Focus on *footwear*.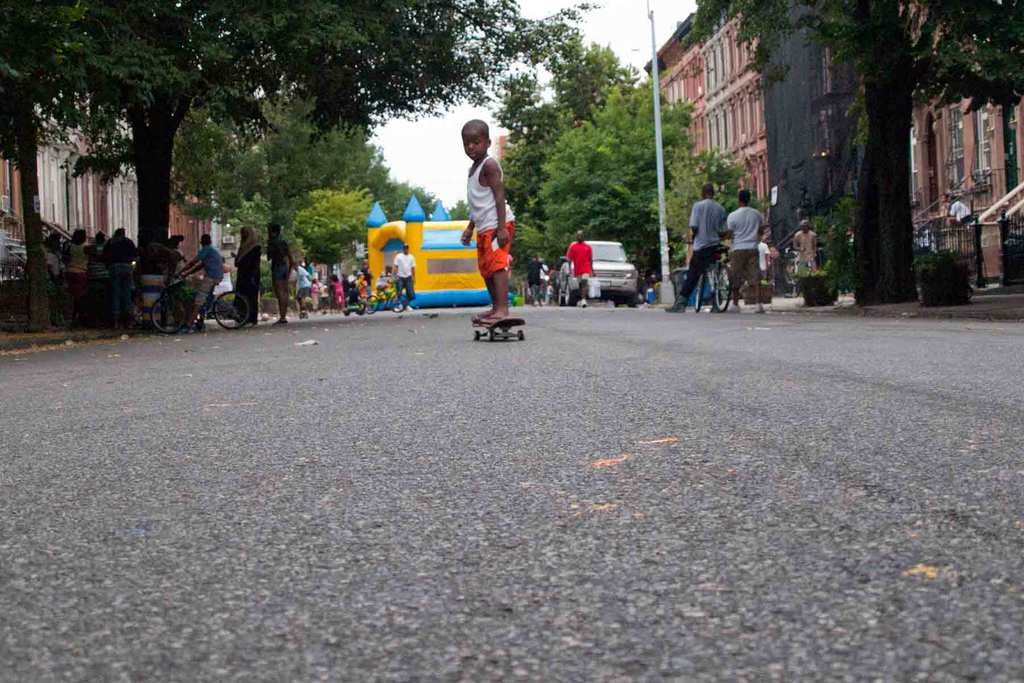
Focused at [403,304,412,310].
